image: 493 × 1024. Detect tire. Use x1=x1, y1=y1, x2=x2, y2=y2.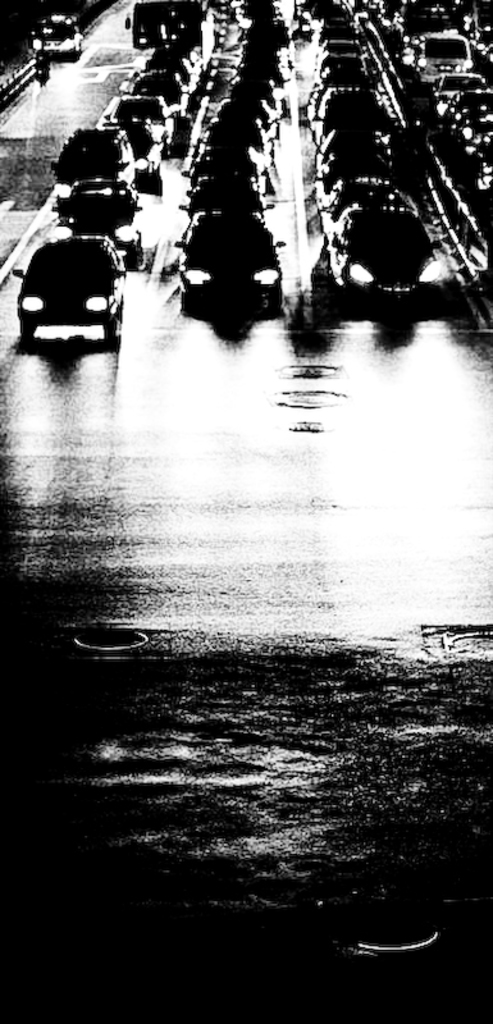
x1=24, y1=311, x2=33, y2=334.
